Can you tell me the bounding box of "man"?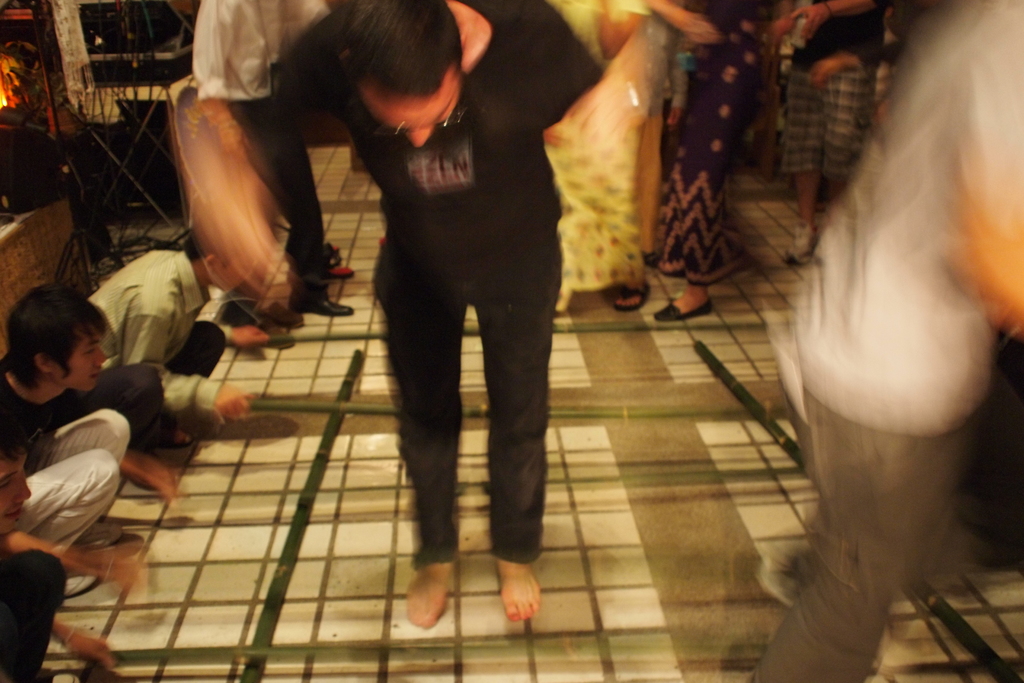
0, 286, 175, 604.
